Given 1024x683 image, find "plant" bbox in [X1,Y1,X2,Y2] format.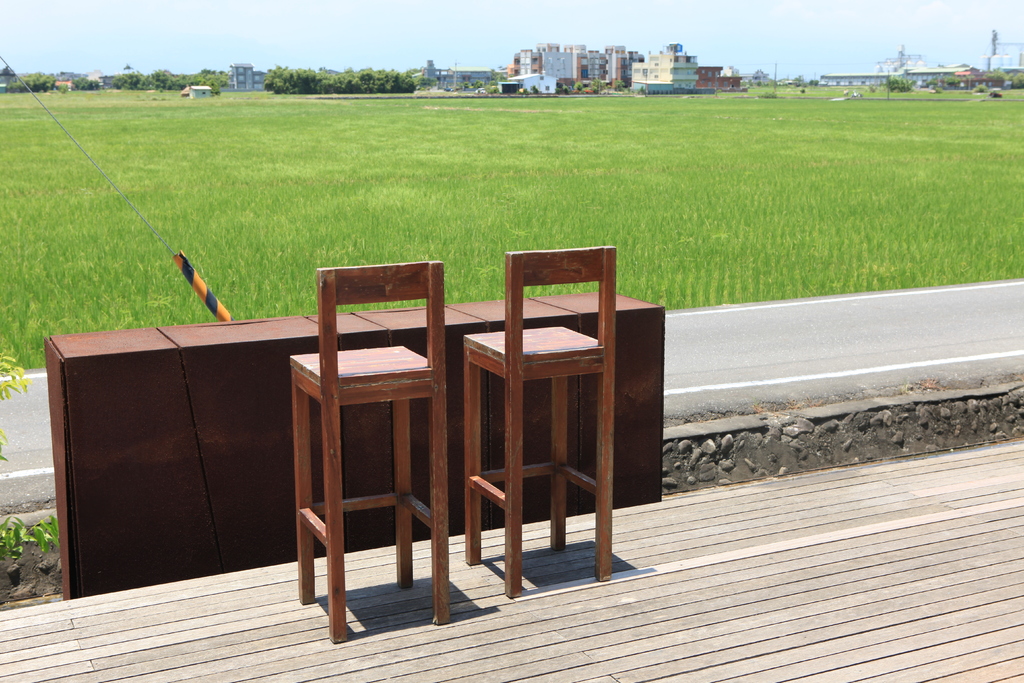
[881,63,918,95].
